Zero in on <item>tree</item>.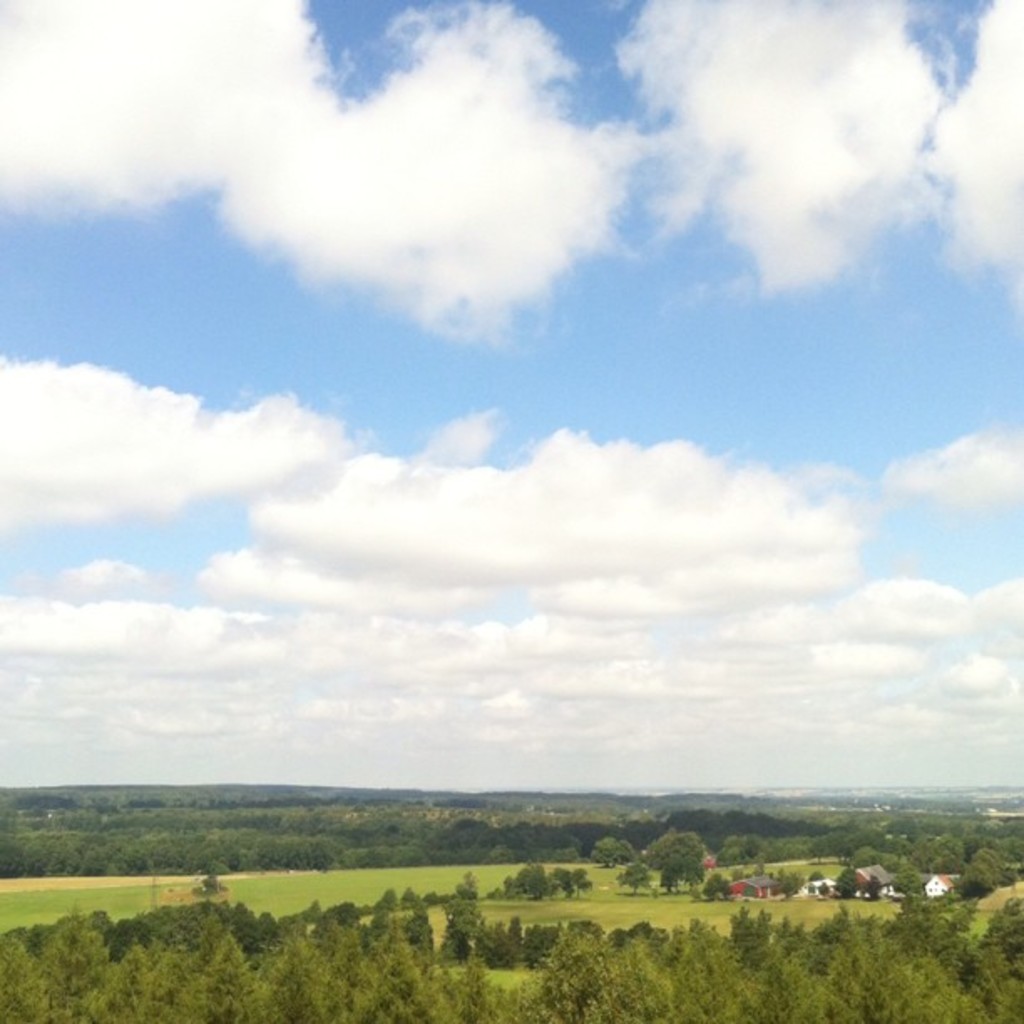
Zeroed in: 544:822:582:860.
